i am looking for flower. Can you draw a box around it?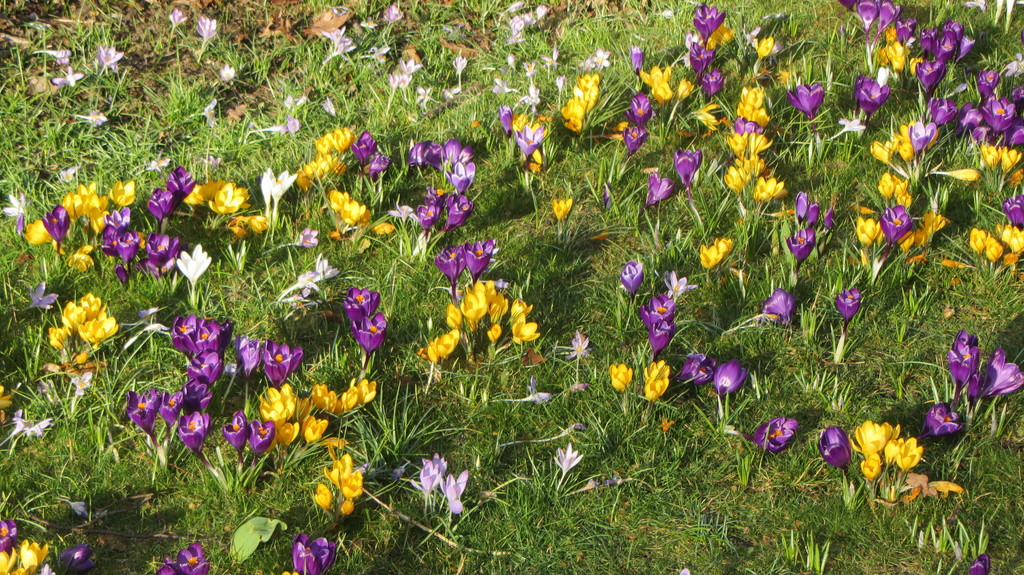
Sure, the bounding box is Rect(138, 303, 157, 327).
